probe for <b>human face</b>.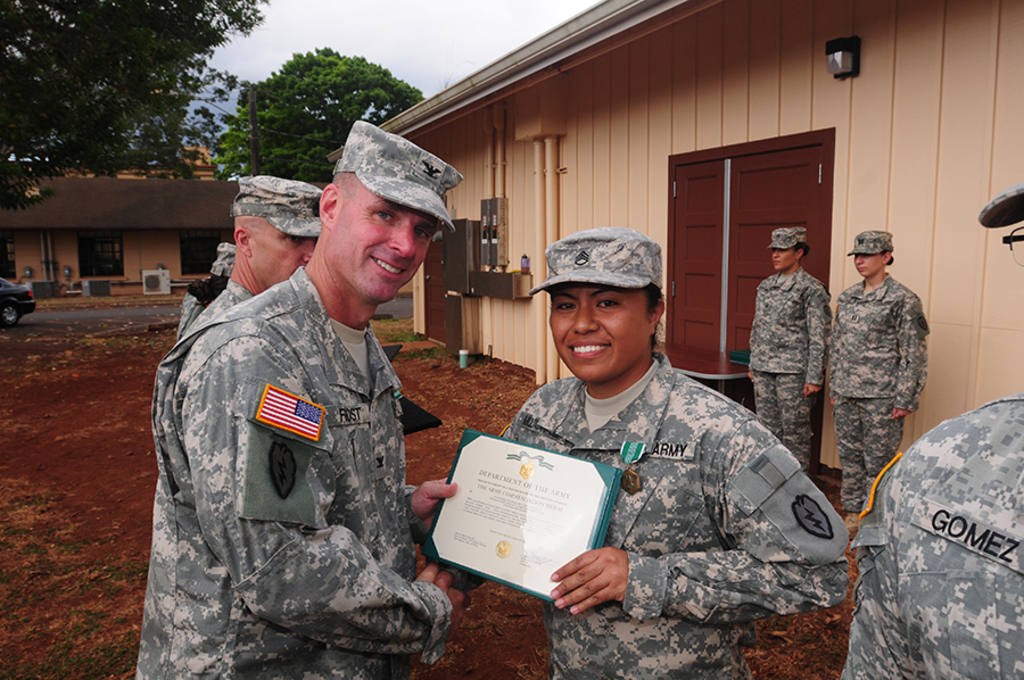
Probe result: 254 227 316 287.
